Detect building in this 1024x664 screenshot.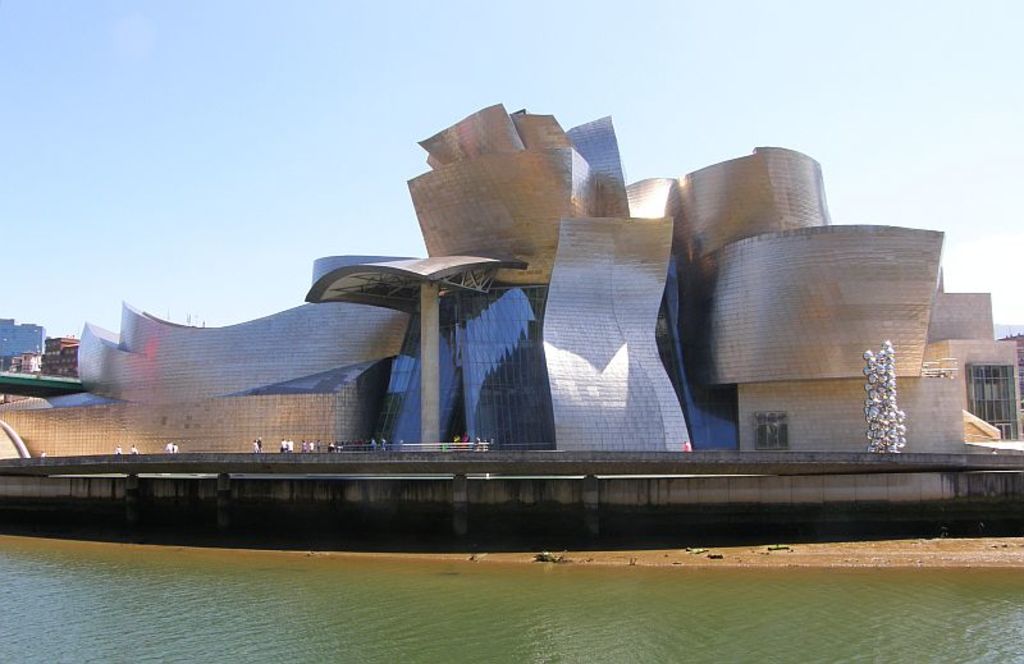
Detection: 0,315,49,357.
